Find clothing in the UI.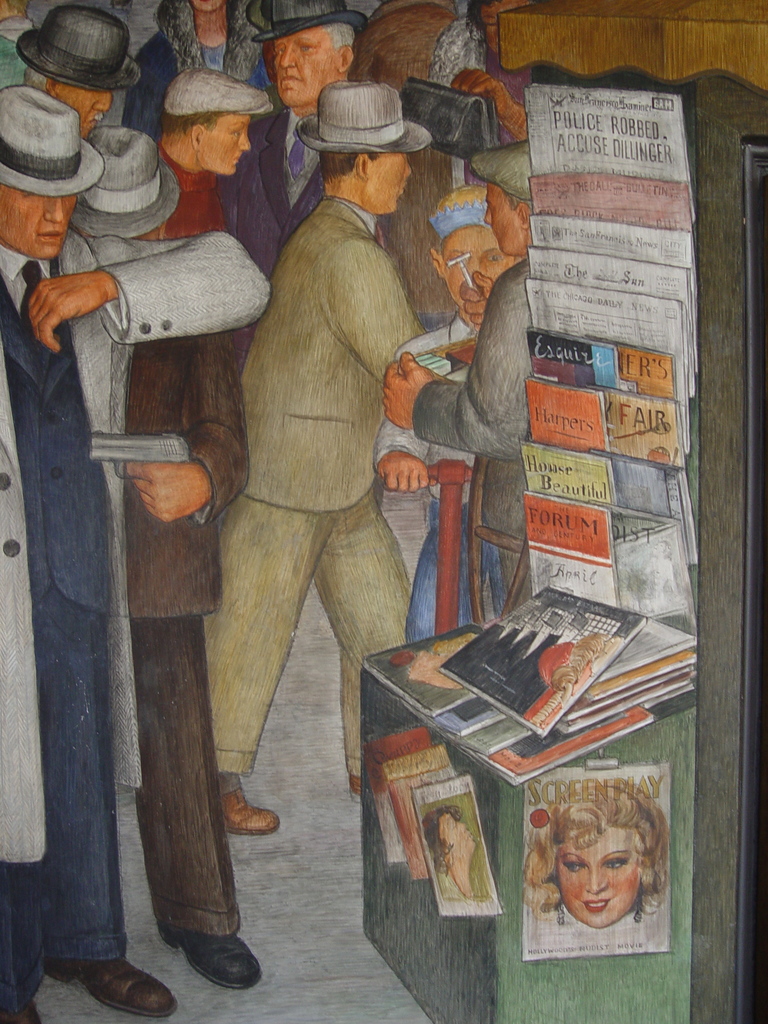
UI element at pyautogui.locateOnScreen(401, 259, 536, 607).
